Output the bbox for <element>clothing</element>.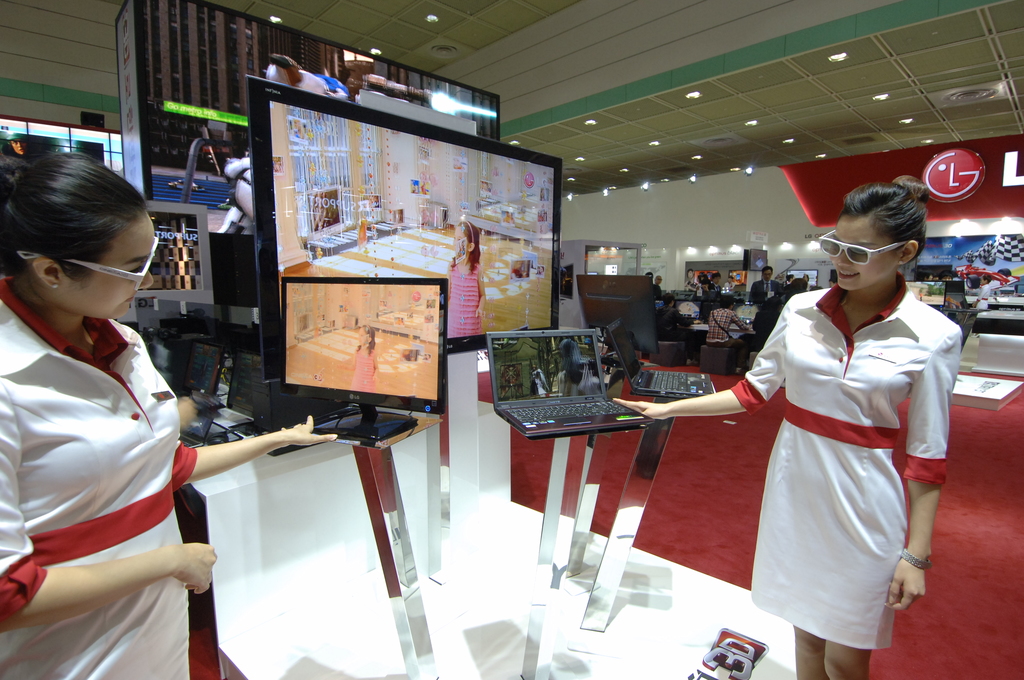
(0,280,195,679).
